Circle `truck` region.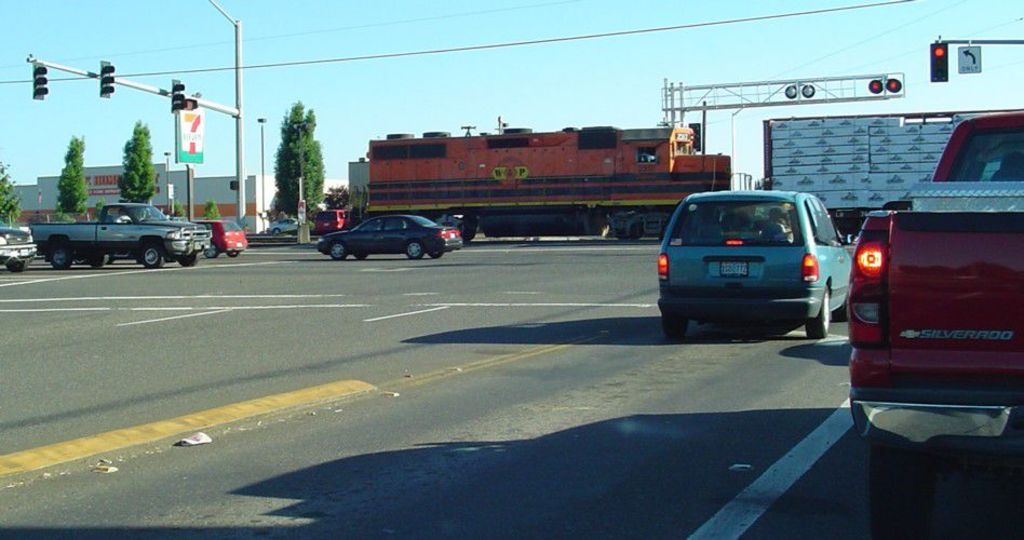
Region: {"left": 846, "top": 106, "right": 1023, "bottom": 539}.
